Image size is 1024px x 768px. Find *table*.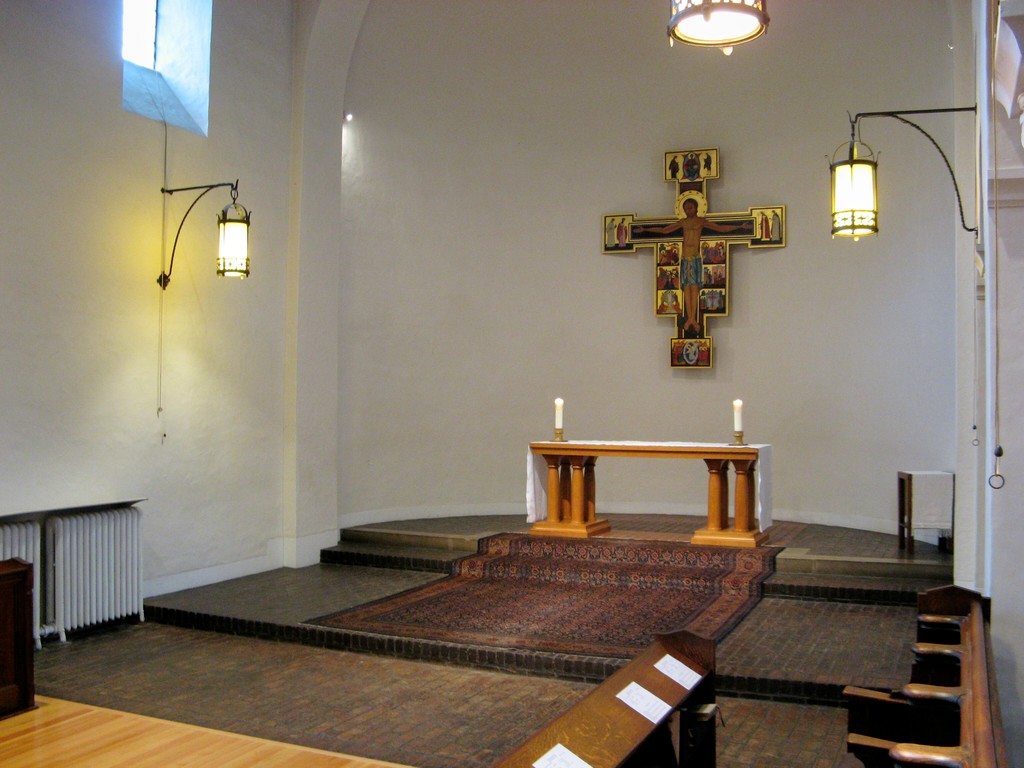
l=527, t=440, r=775, b=548.
